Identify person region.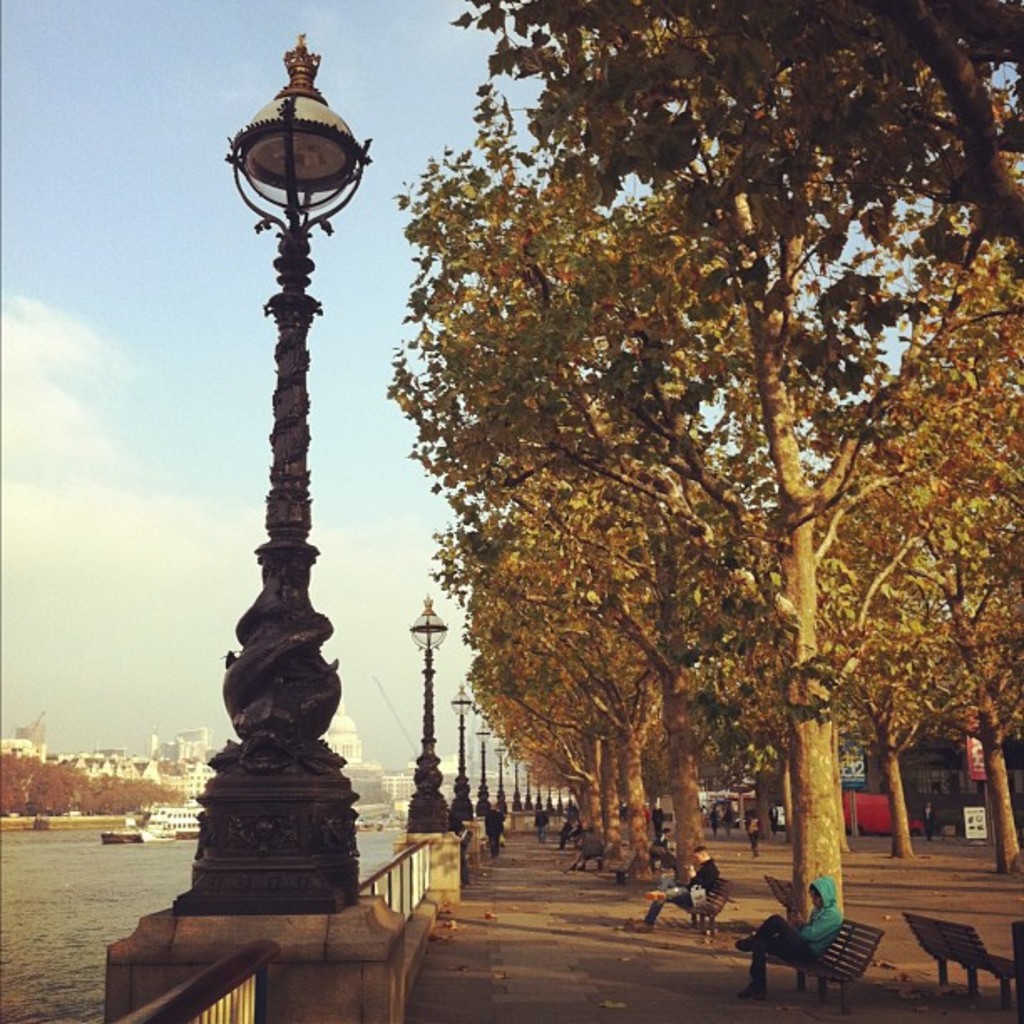
Region: [left=484, top=795, right=509, bottom=857].
